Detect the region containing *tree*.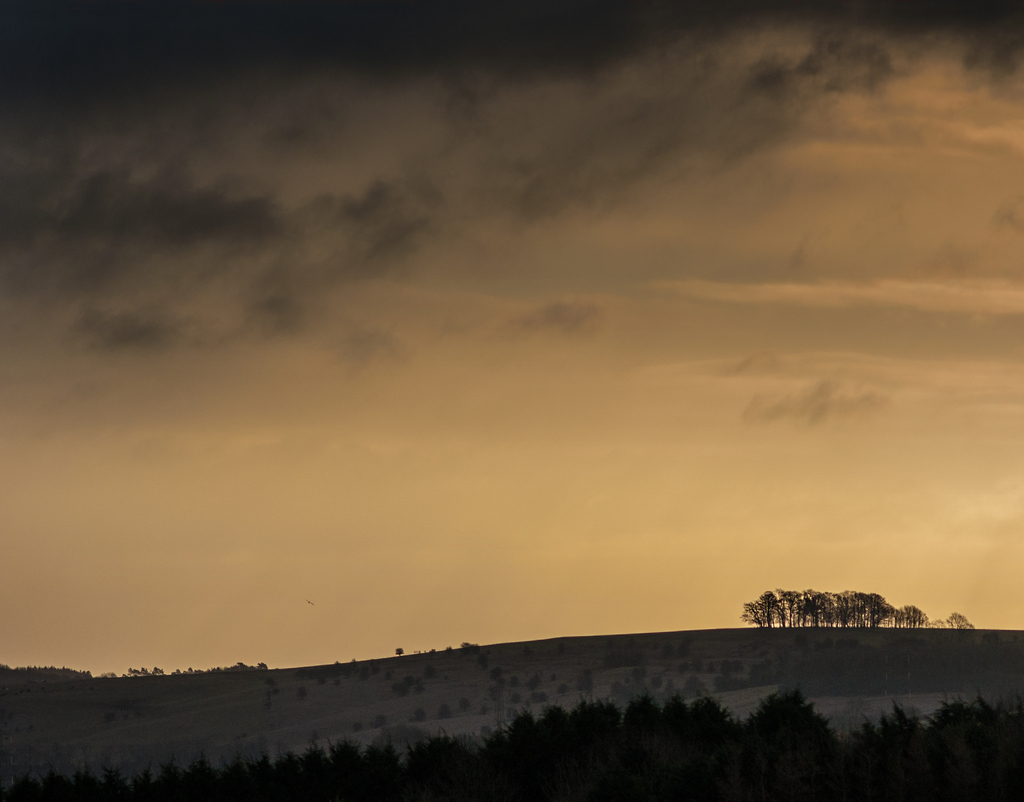
region(740, 587, 780, 627).
